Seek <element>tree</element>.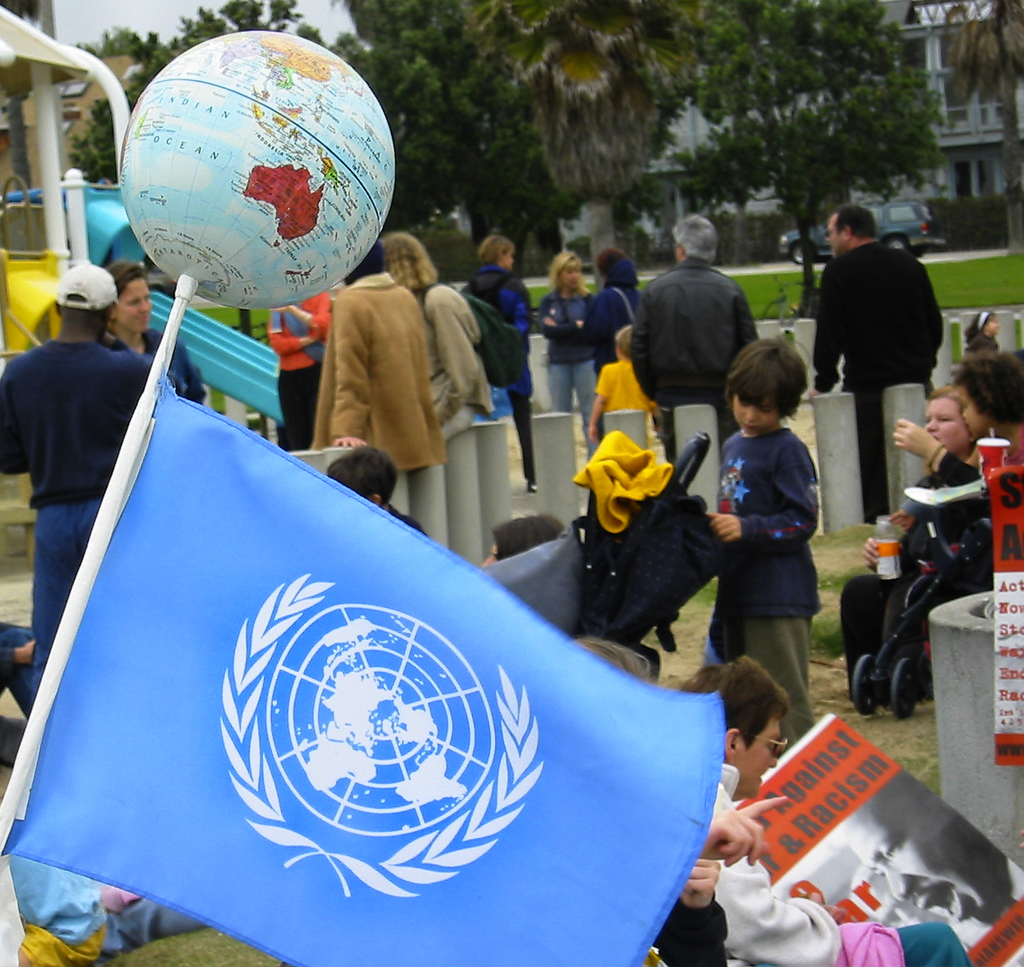
region(680, 0, 963, 320).
